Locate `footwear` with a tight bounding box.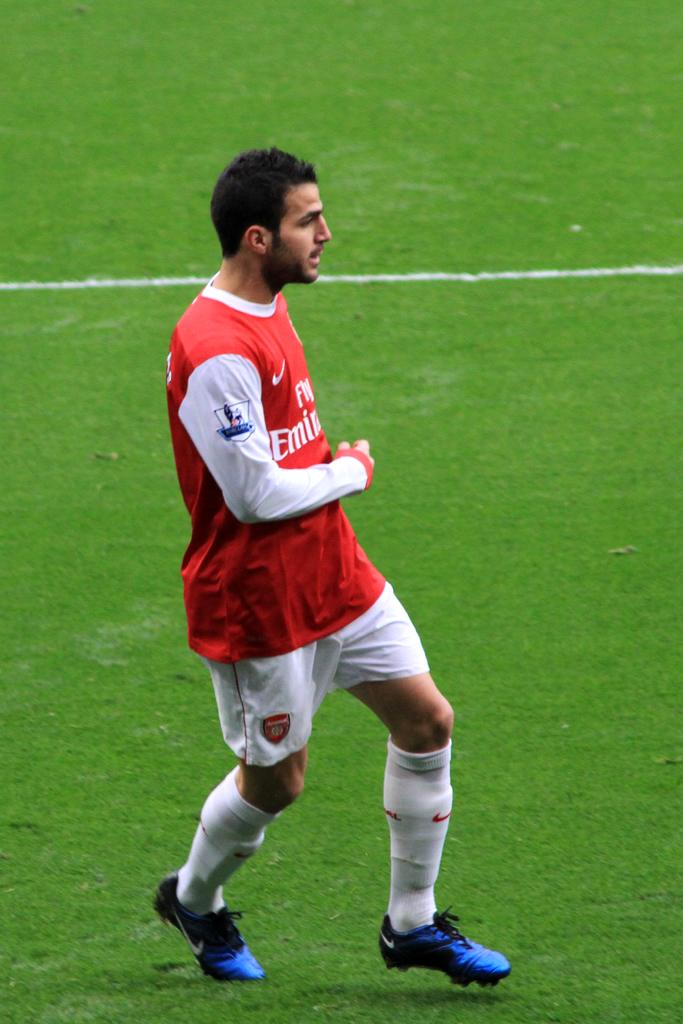
bbox=[148, 875, 264, 980].
